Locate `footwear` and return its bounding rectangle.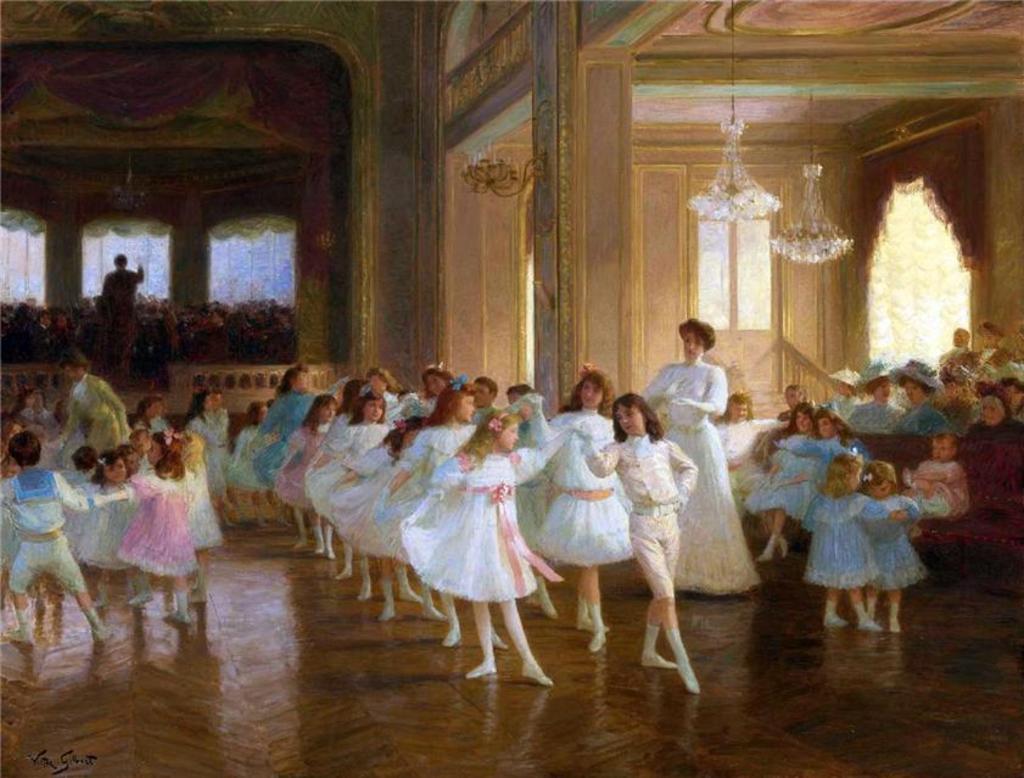
[672,664,698,694].
